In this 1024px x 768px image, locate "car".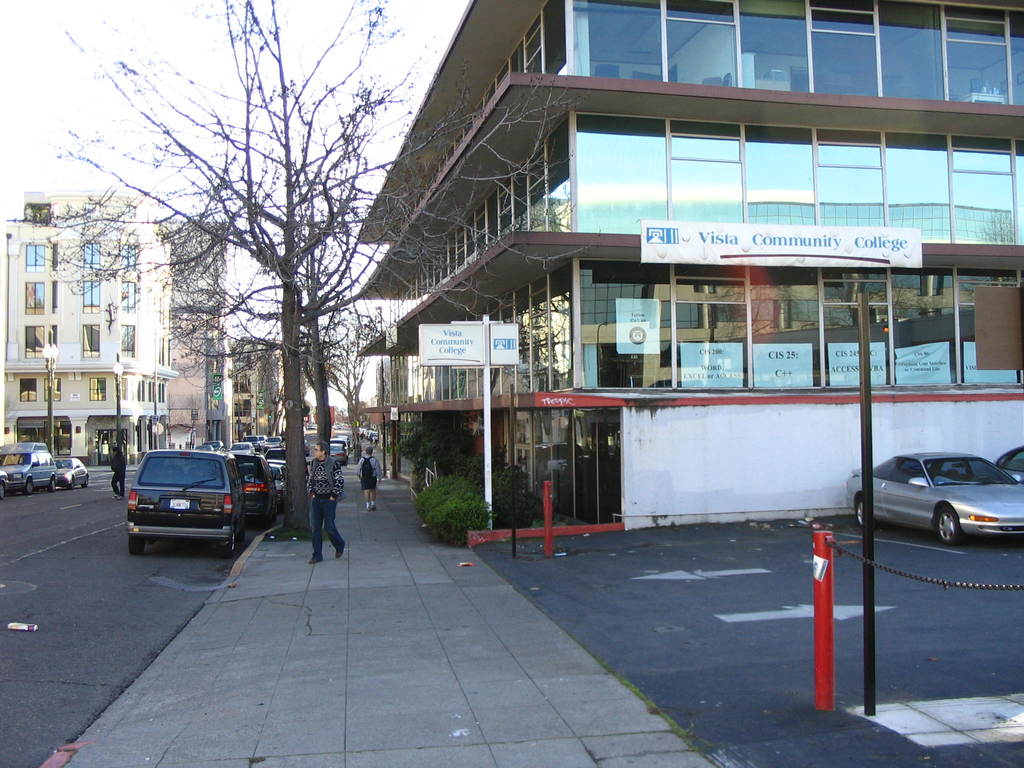
Bounding box: <bbox>0, 460, 10, 500</bbox>.
